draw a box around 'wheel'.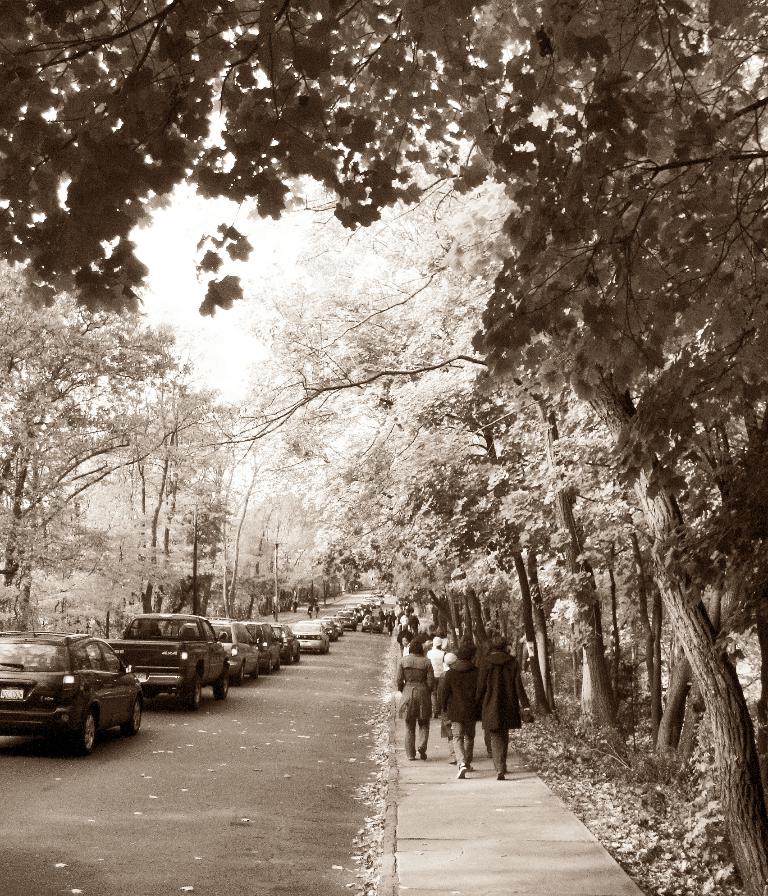
[178, 670, 202, 717].
